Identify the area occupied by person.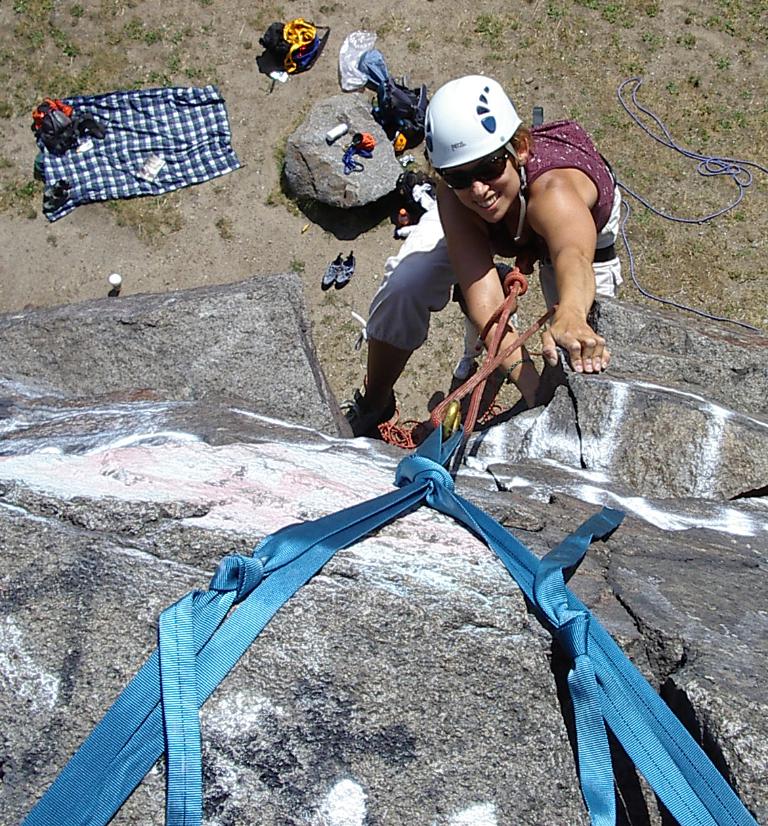
Area: bbox=(371, 81, 612, 485).
